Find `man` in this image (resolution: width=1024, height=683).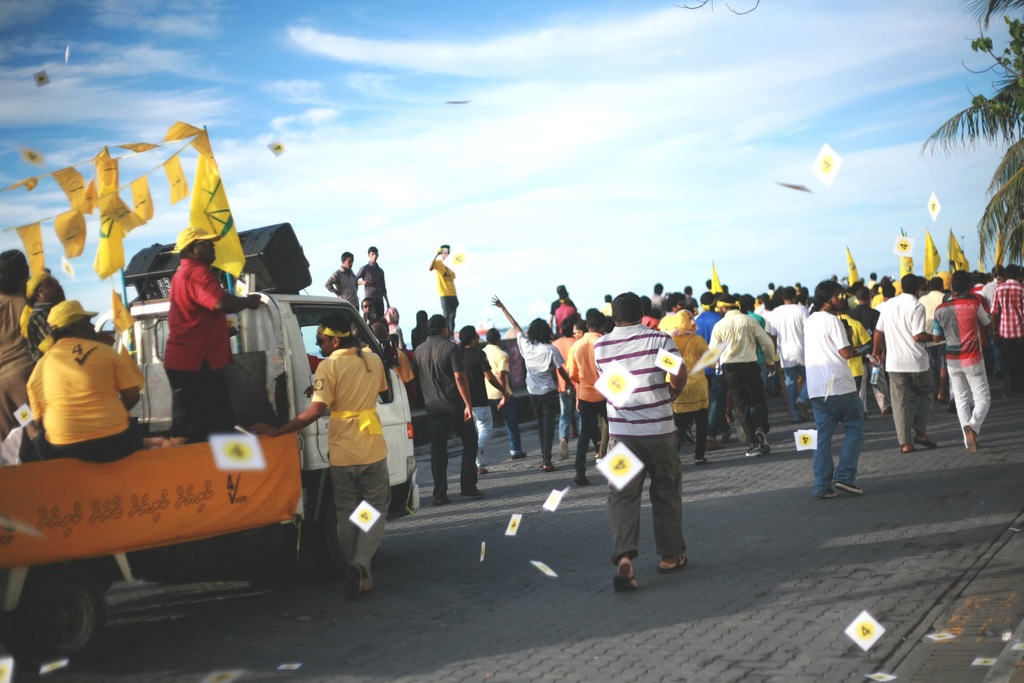
[left=22, top=272, right=104, bottom=410].
